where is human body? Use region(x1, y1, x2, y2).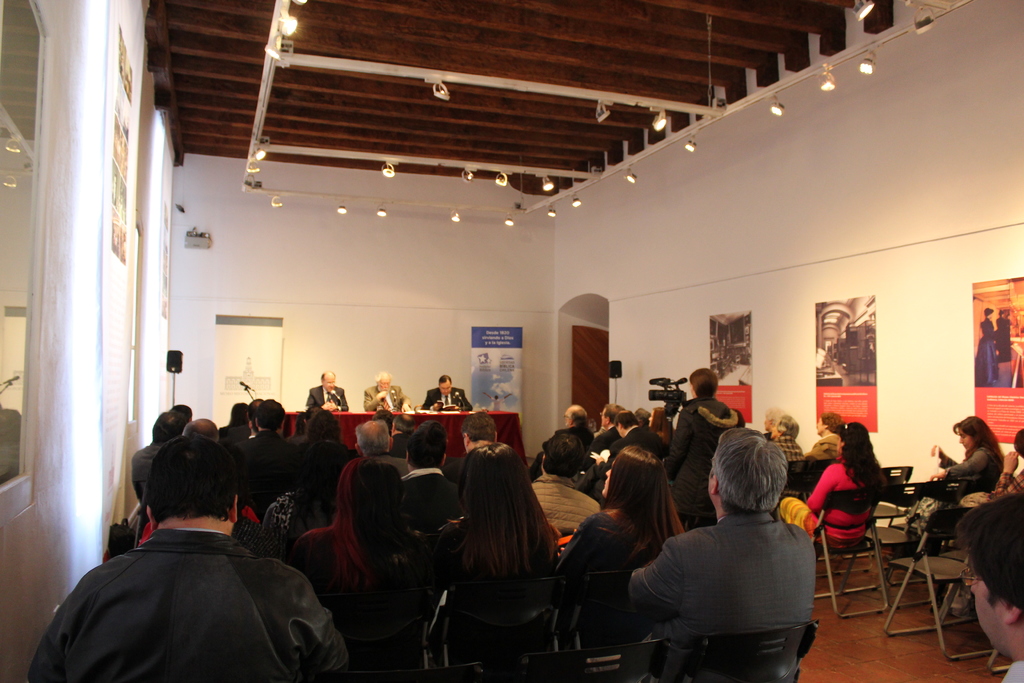
region(812, 432, 840, 459).
